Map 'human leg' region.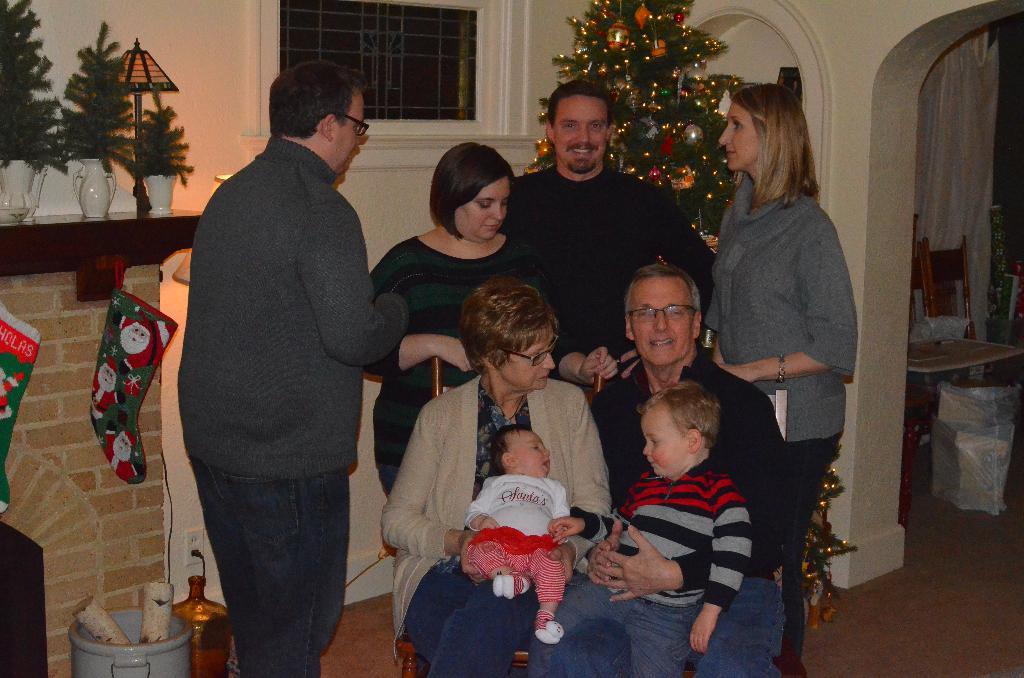
Mapped to BBox(621, 597, 708, 677).
